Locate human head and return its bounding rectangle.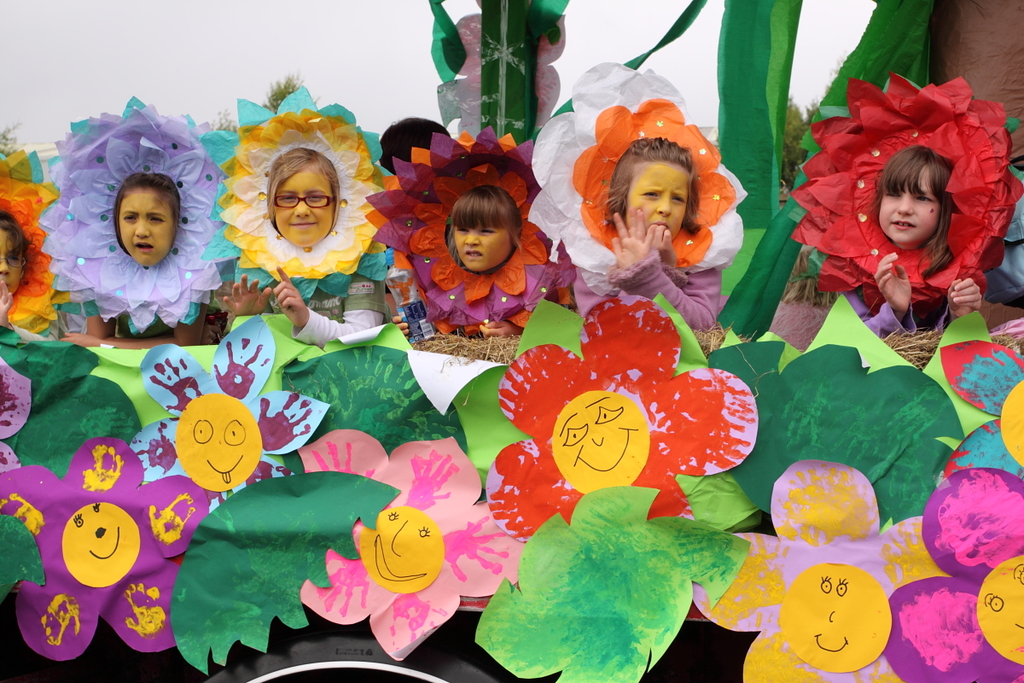
left=265, top=145, right=340, bottom=248.
